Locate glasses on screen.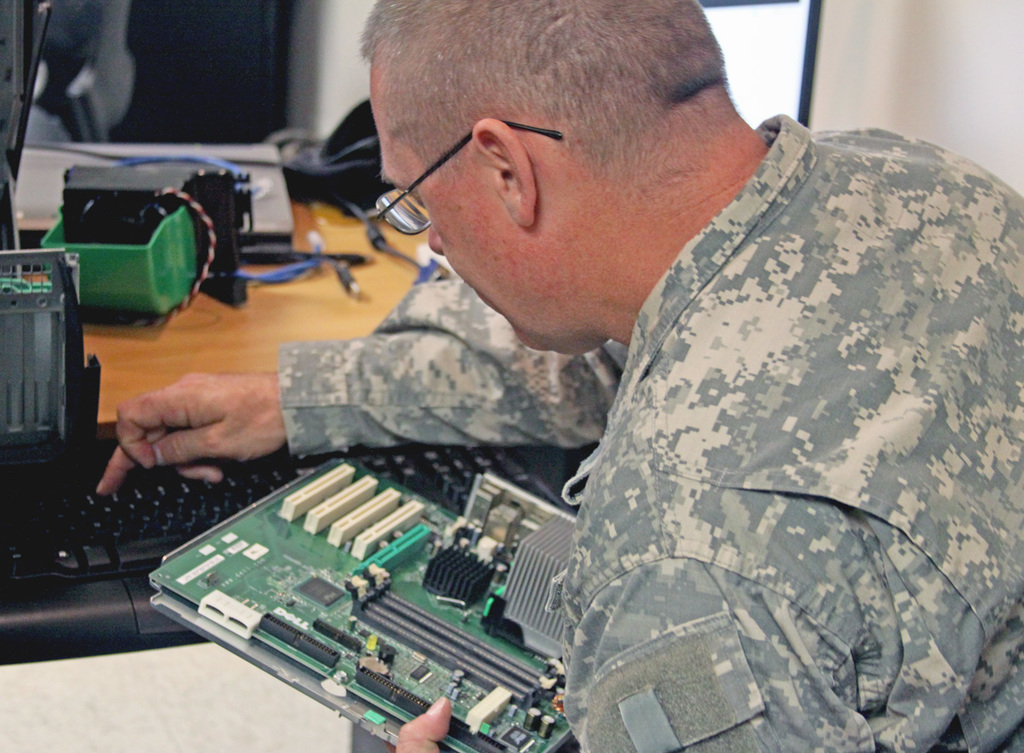
On screen at Rect(363, 130, 492, 200).
